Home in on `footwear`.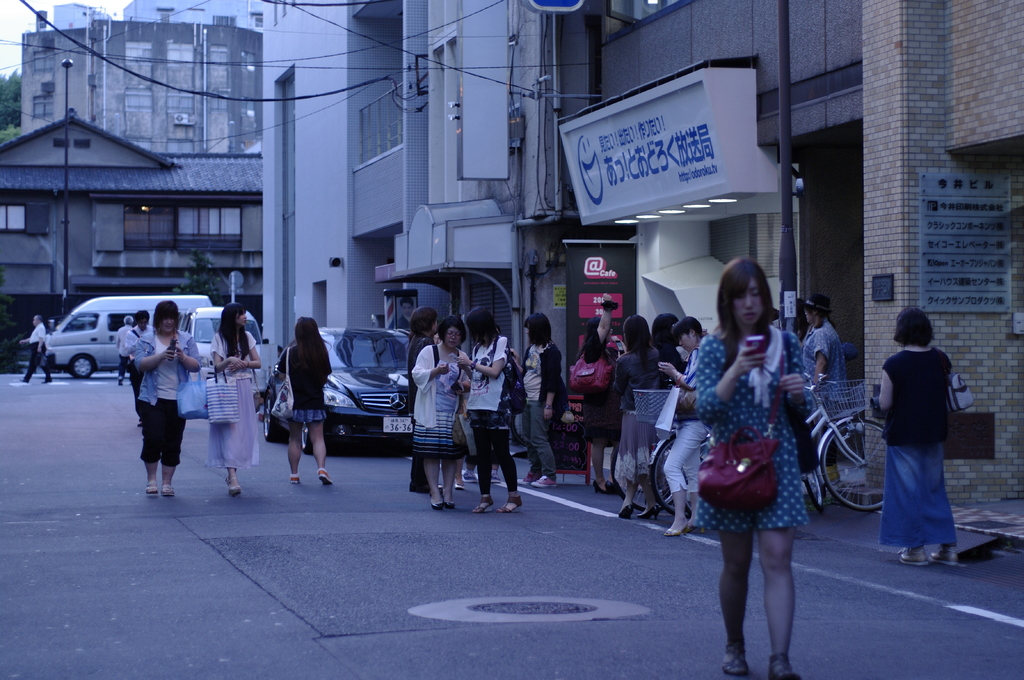
Homed in at 161/484/171/496.
